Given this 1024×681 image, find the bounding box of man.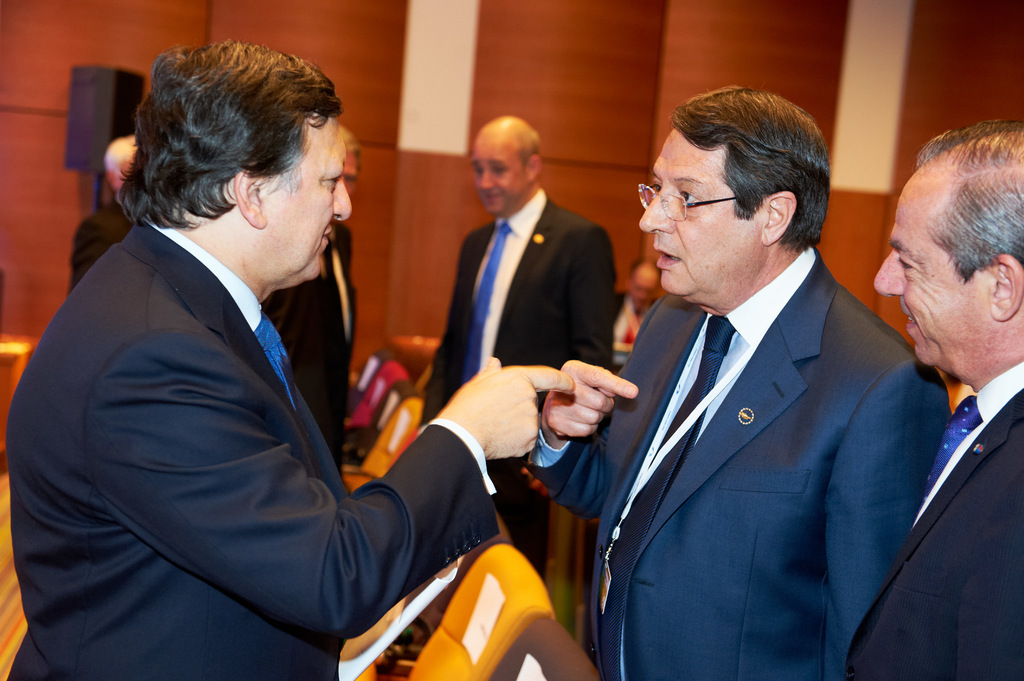
bbox=[67, 130, 139, 294].
